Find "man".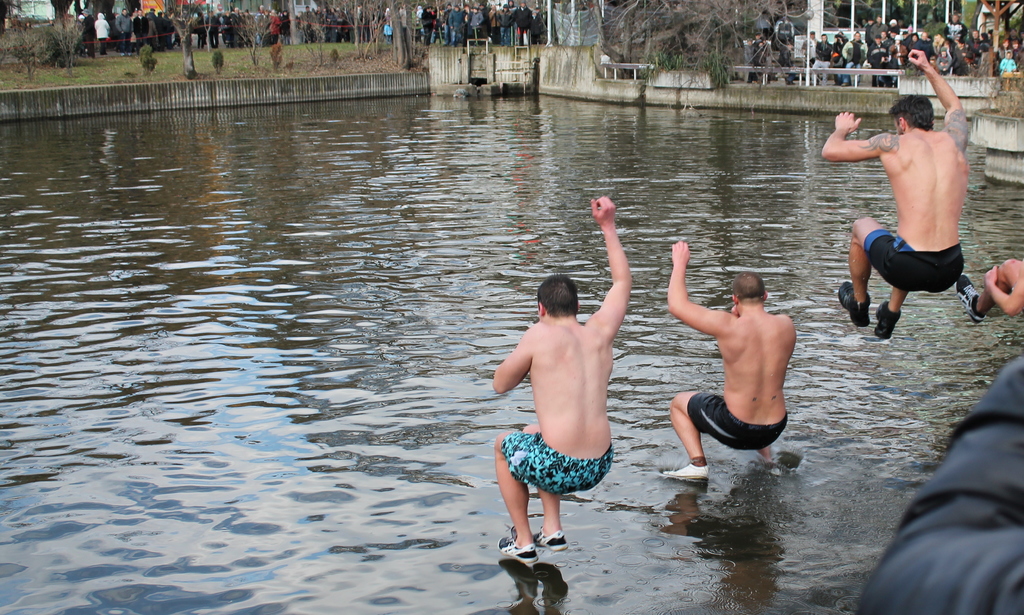
(left=801, top=31, right=819, bottom=67).
